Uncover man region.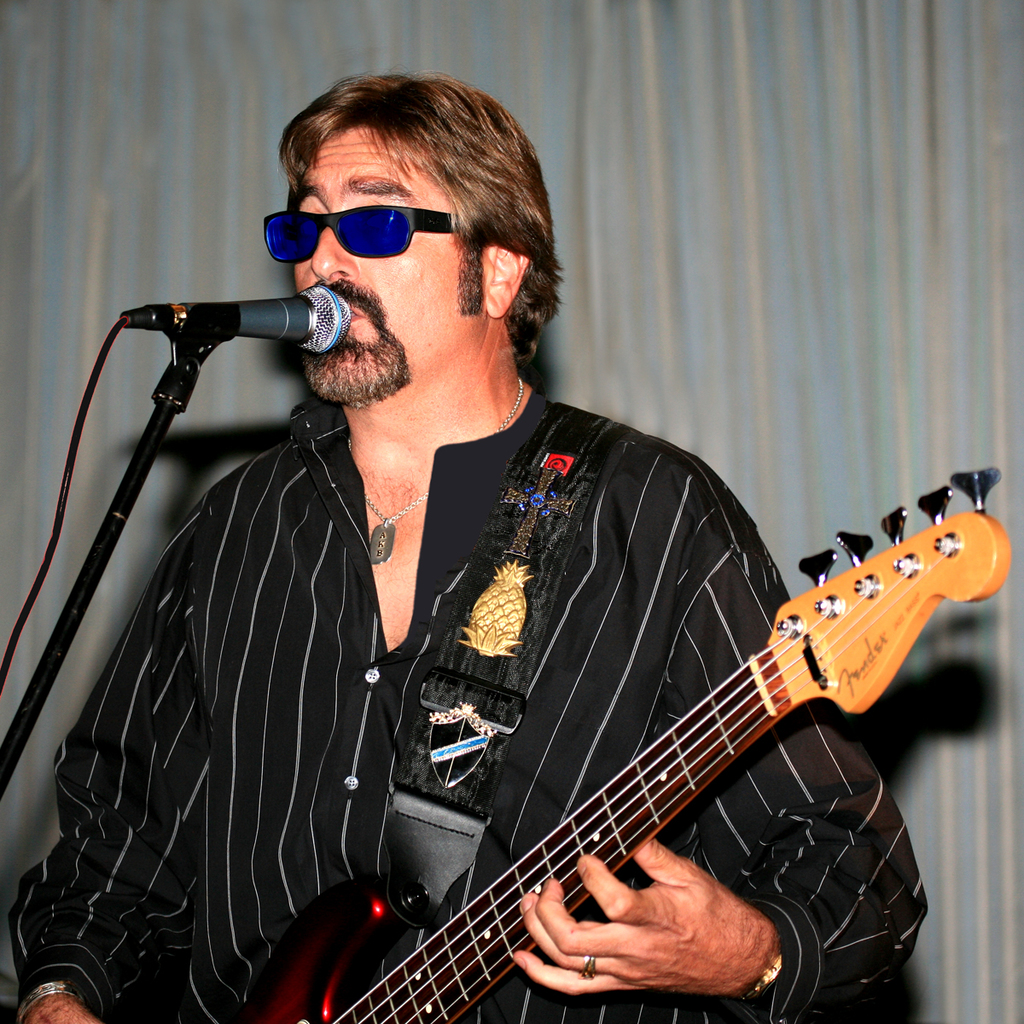
Uncovered: 9/69/929/1023.
